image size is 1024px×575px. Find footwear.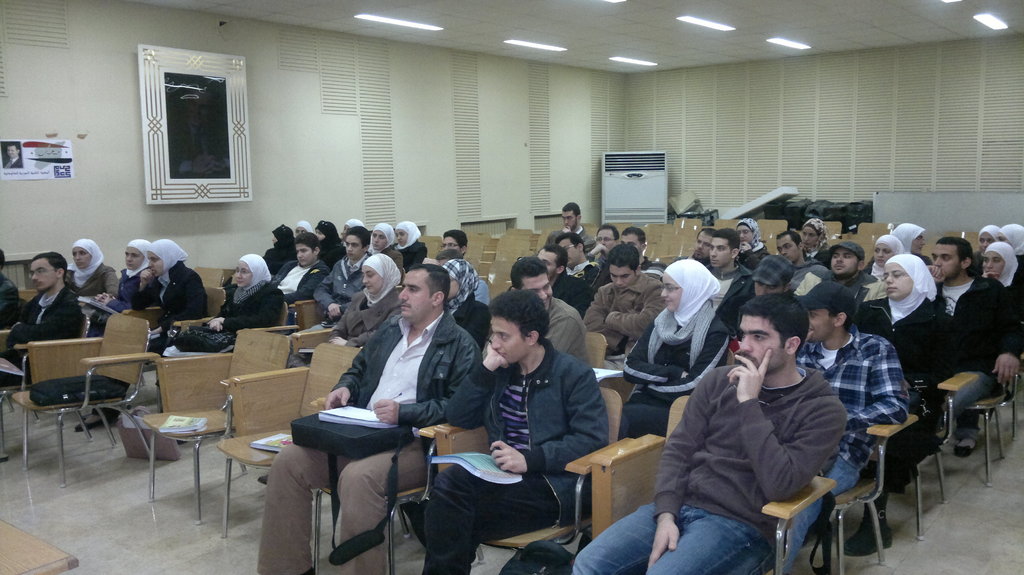
l=71, t=416, r=115, b=430.
